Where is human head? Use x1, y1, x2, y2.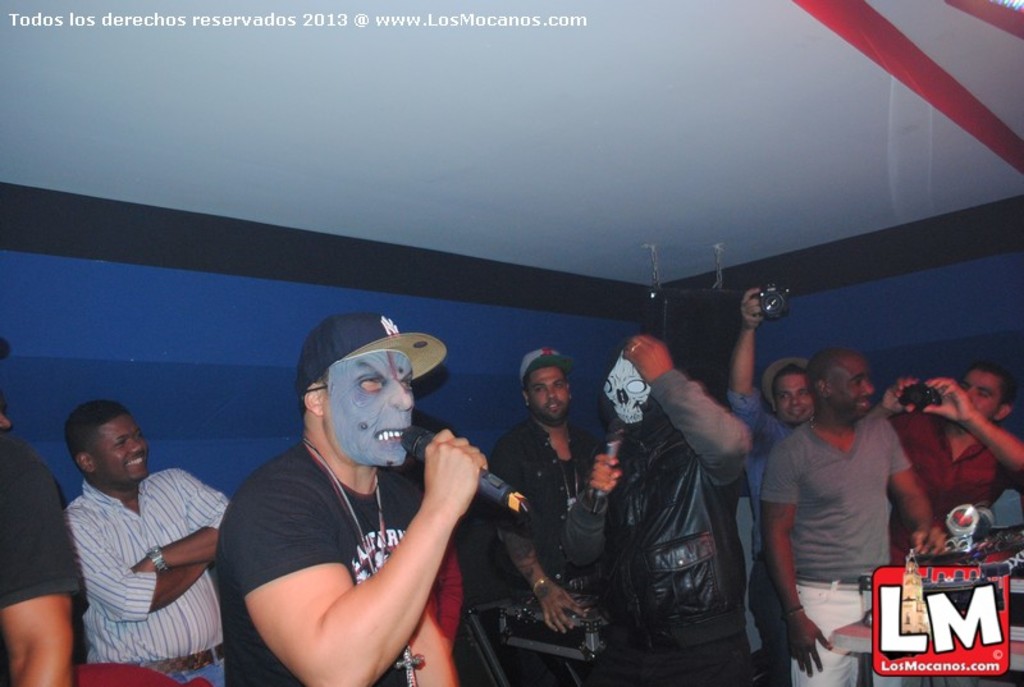
599, 349, 662, 427.
